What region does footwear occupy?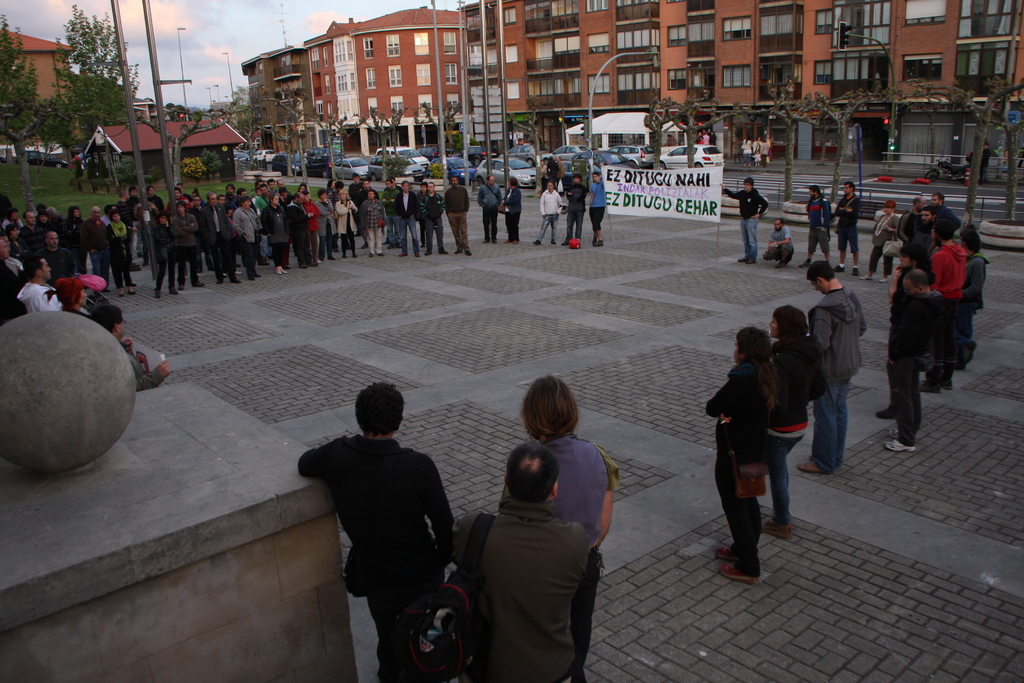
<bbox>464, 252, 470, 255</bbox>.
